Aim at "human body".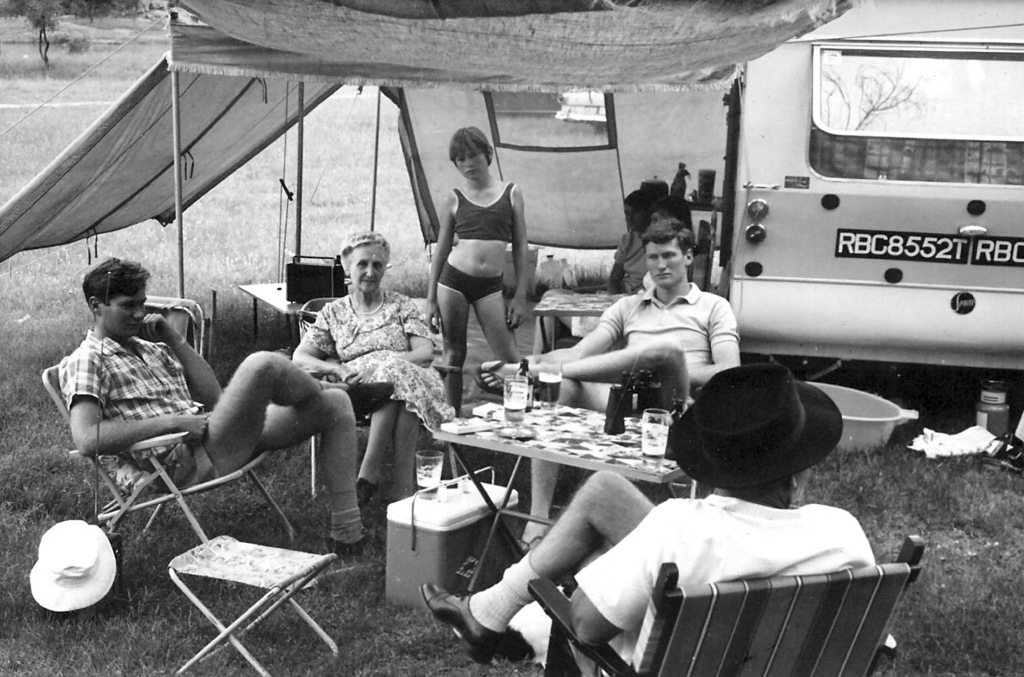
Aimed at x1=603, y1=228, x2=646, y2=295.
